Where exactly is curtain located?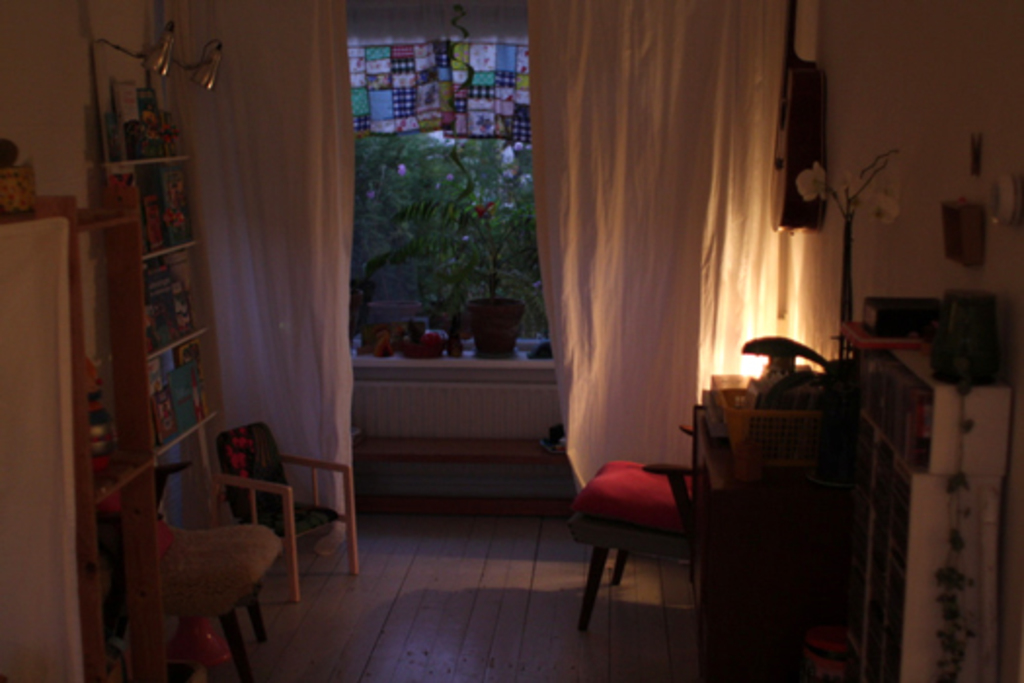
Its bounding box is select_region(531, 14, 815, 515).
